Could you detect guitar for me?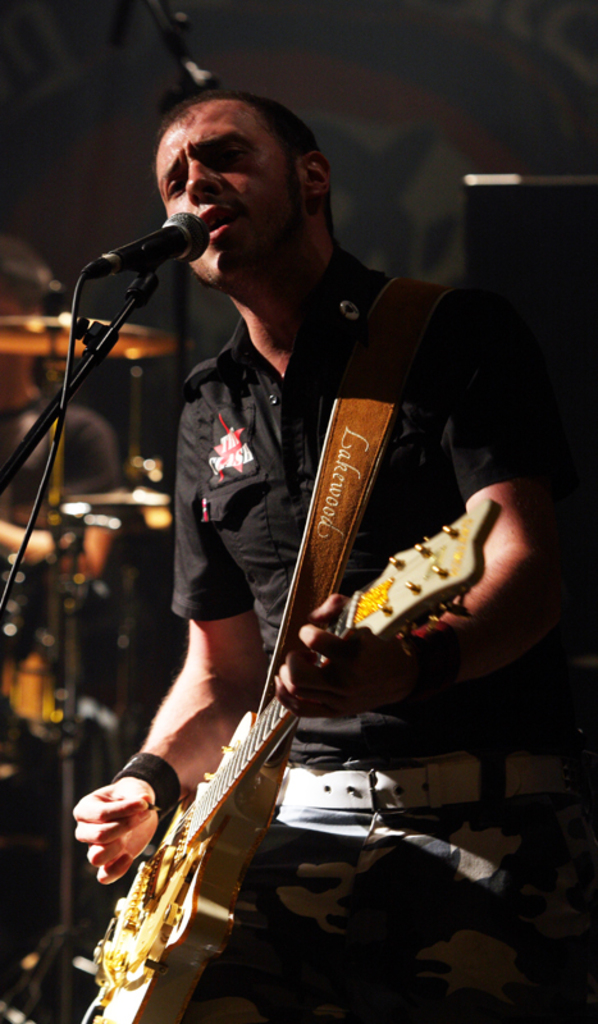
Detection result: bbox(72, 553, 462, 998).
